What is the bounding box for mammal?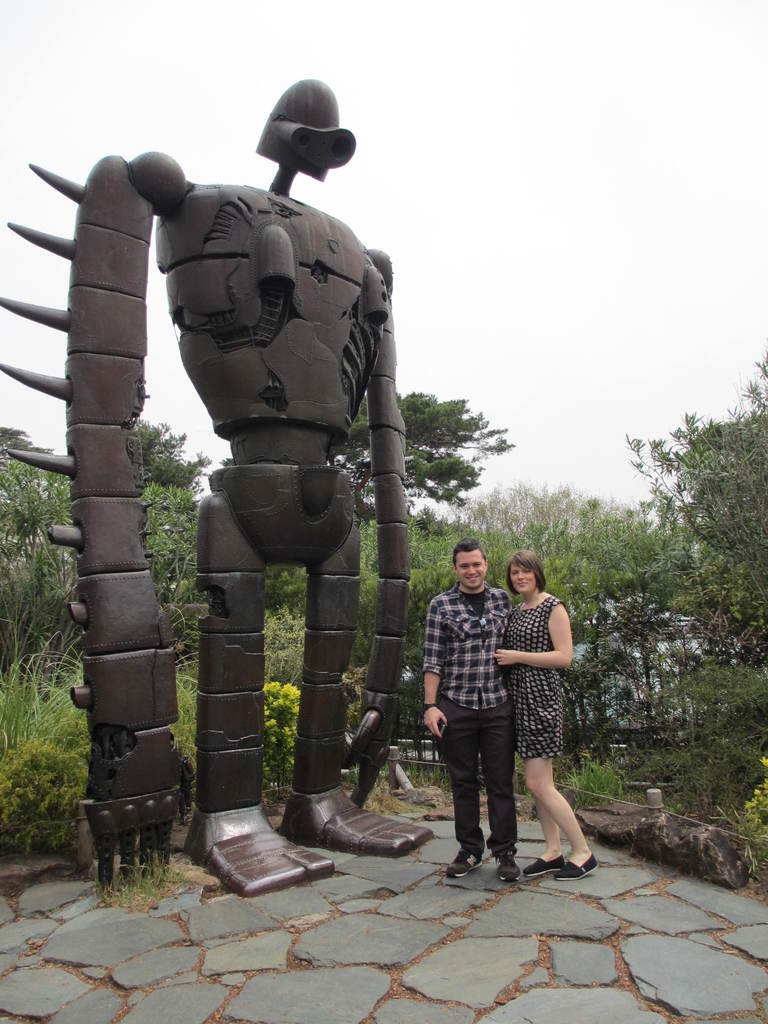
region(494, 550, 595, 877).
